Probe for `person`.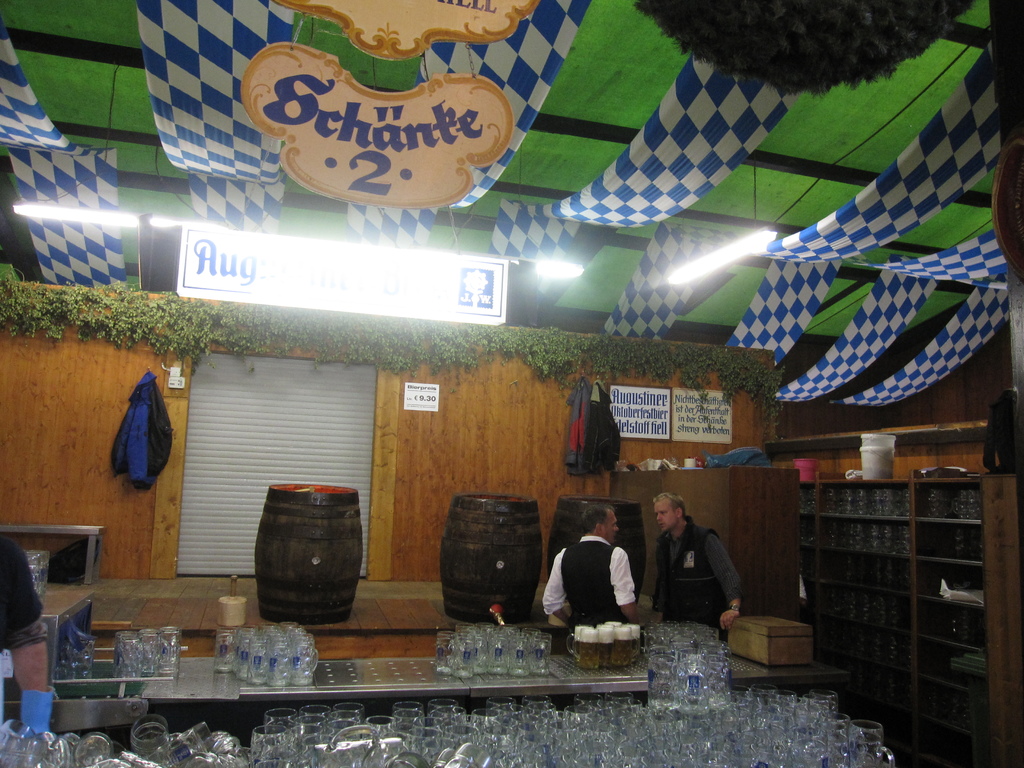
Probe result: [556, 515, 634, 648].
